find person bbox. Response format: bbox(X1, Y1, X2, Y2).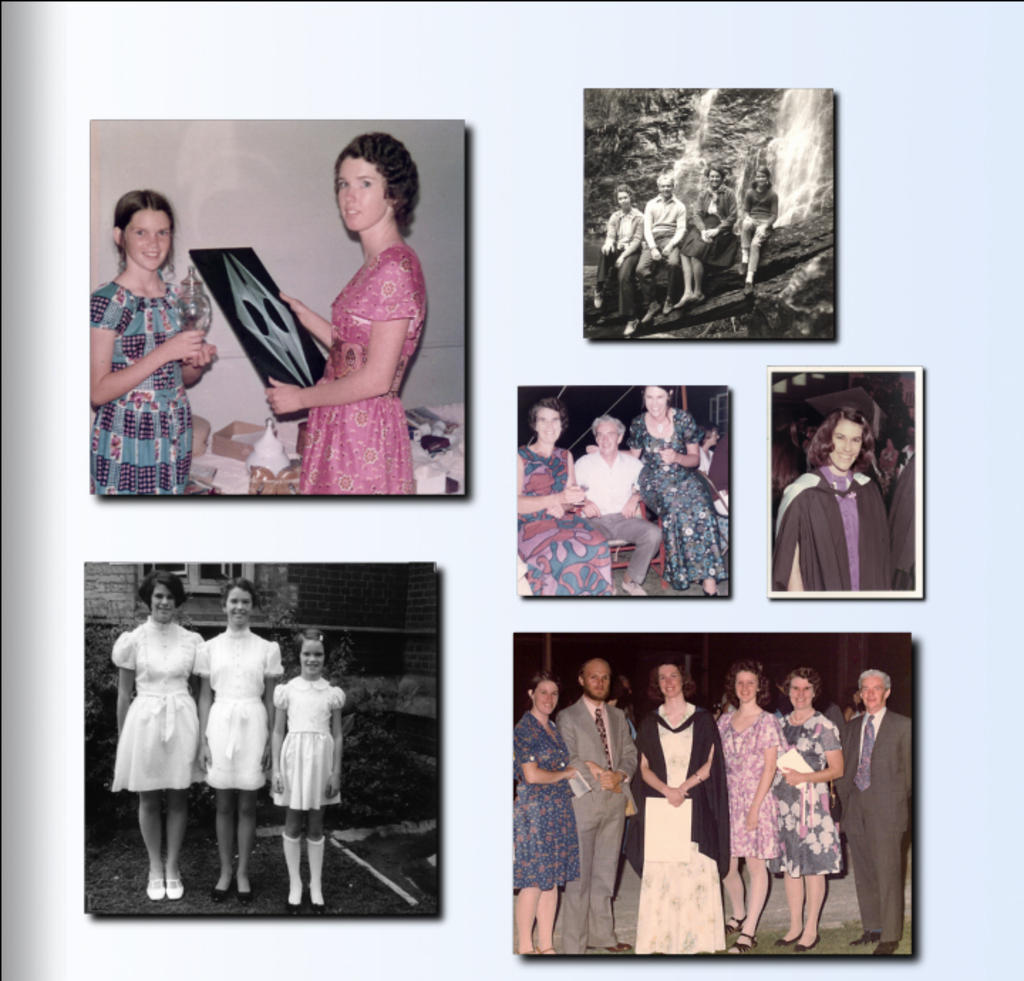
bbox(626, 178, 681, 307).
